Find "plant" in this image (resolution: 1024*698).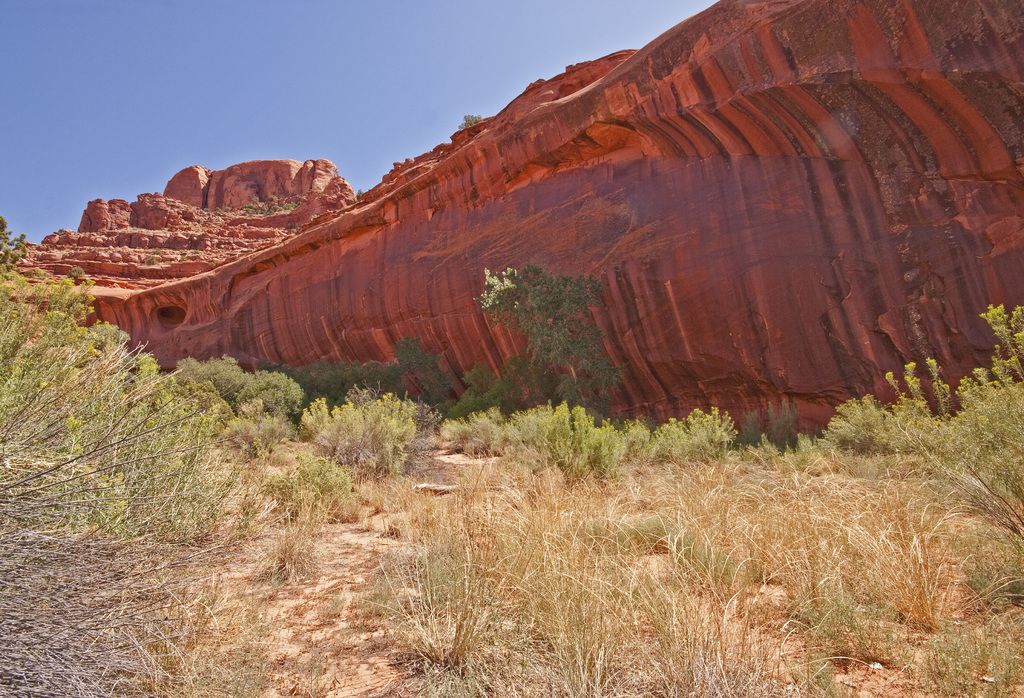
box=[269, 193, 276, 199].
